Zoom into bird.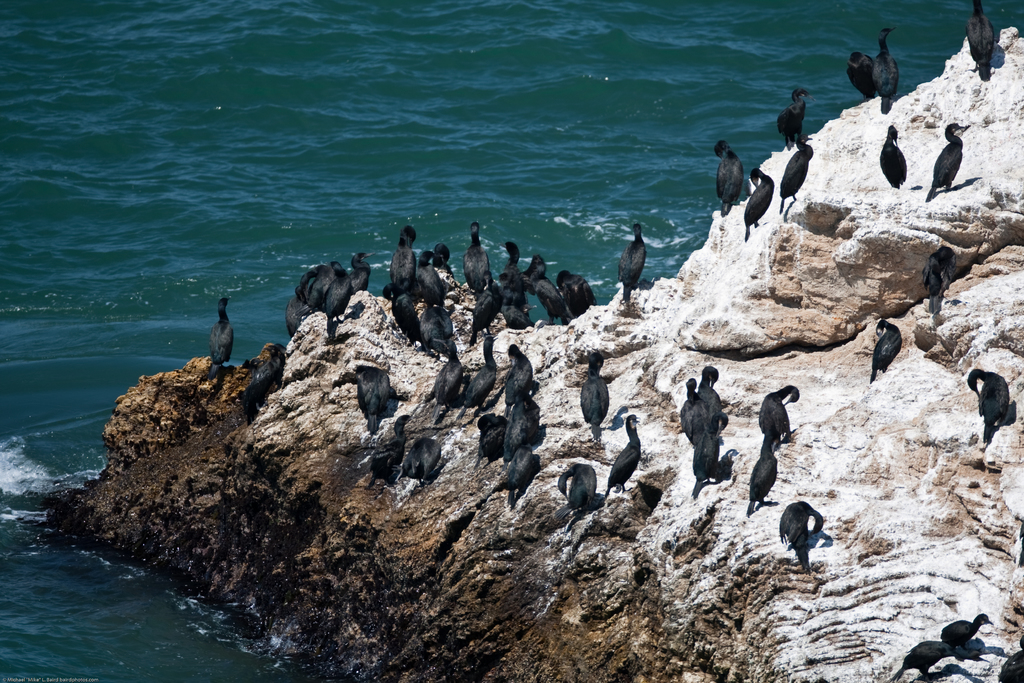
Zoom target: <bbox>470, 407, 510, 472</bbox>.
